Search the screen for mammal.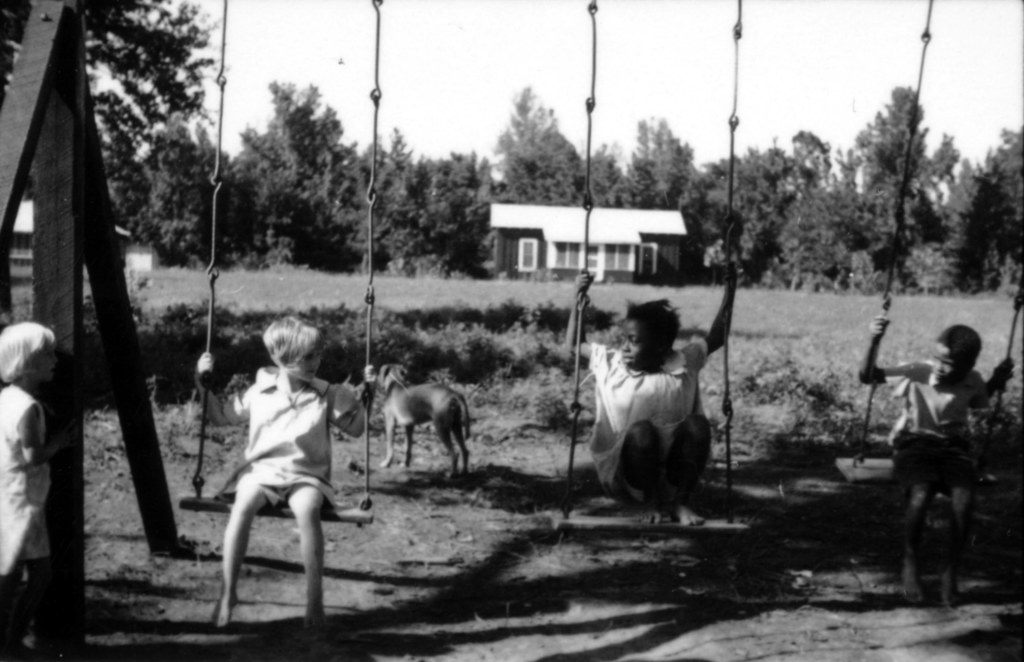
Found at [376, 362, 474, 480].
